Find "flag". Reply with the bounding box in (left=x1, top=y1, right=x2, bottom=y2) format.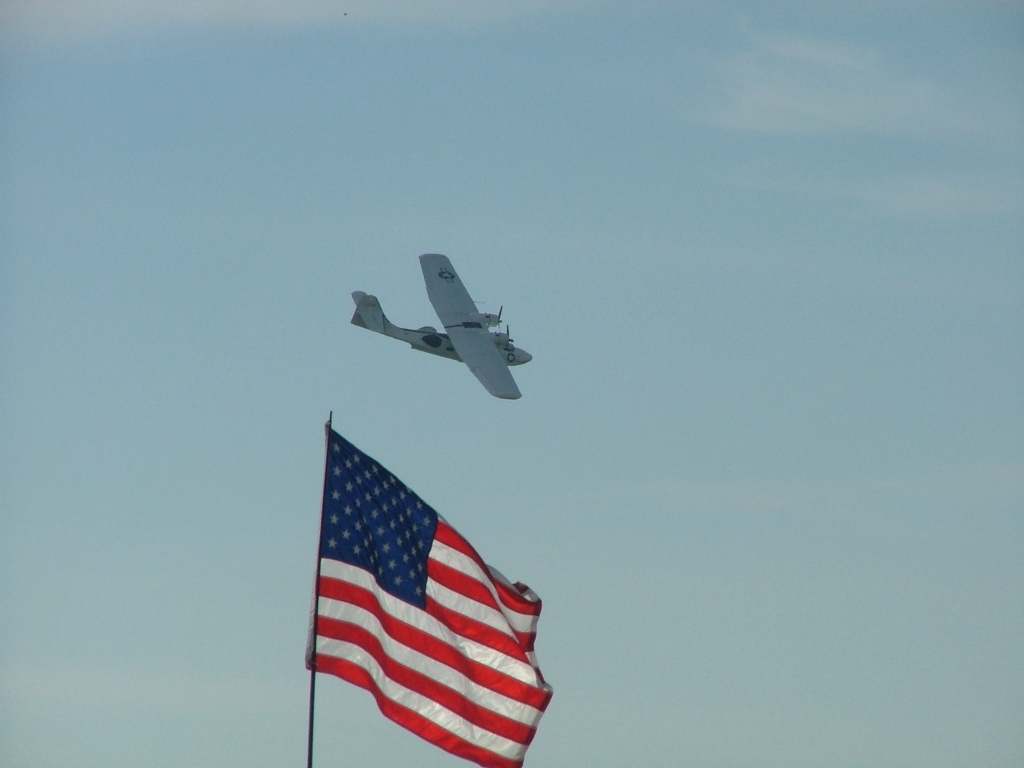
(left=298, top=436, right=550, bottom=765).
